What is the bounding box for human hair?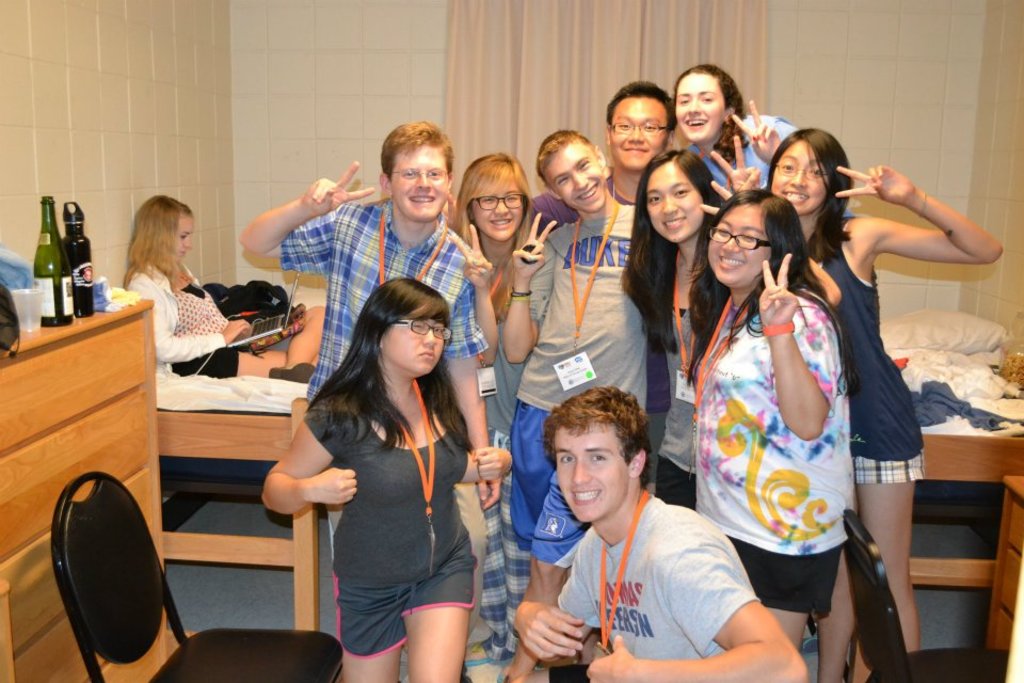
Rect(449, 152, 539, 320).
